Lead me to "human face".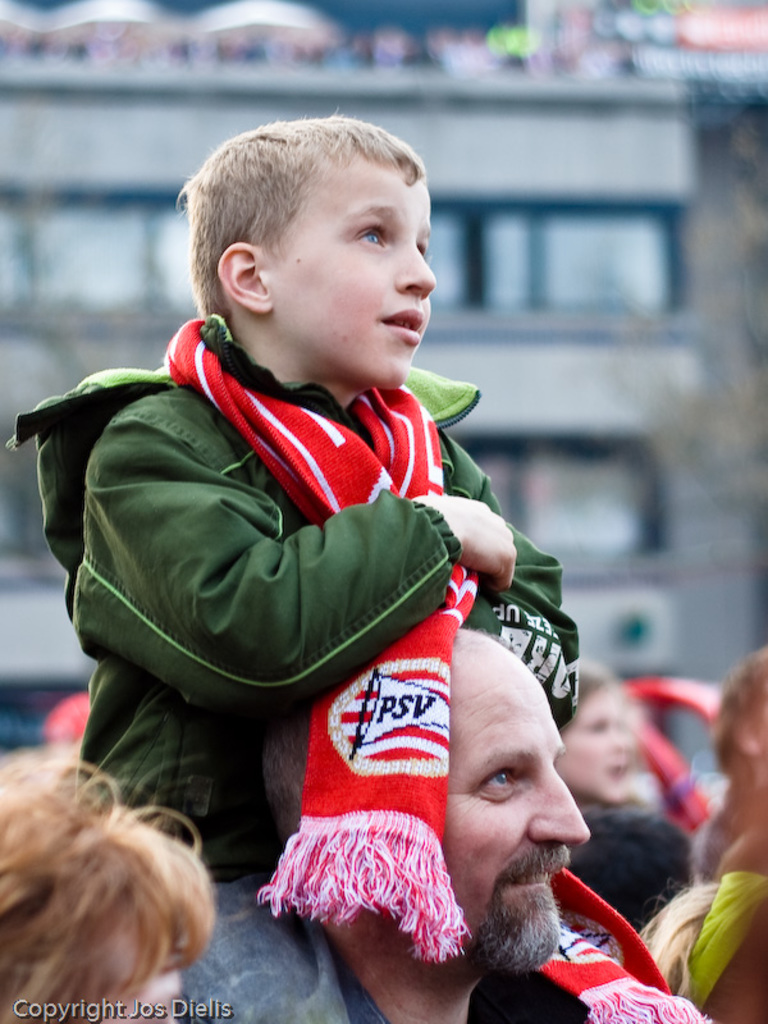
Lead to {"left": 564, "top": 680, "right": 630, "bottom": 799}.
